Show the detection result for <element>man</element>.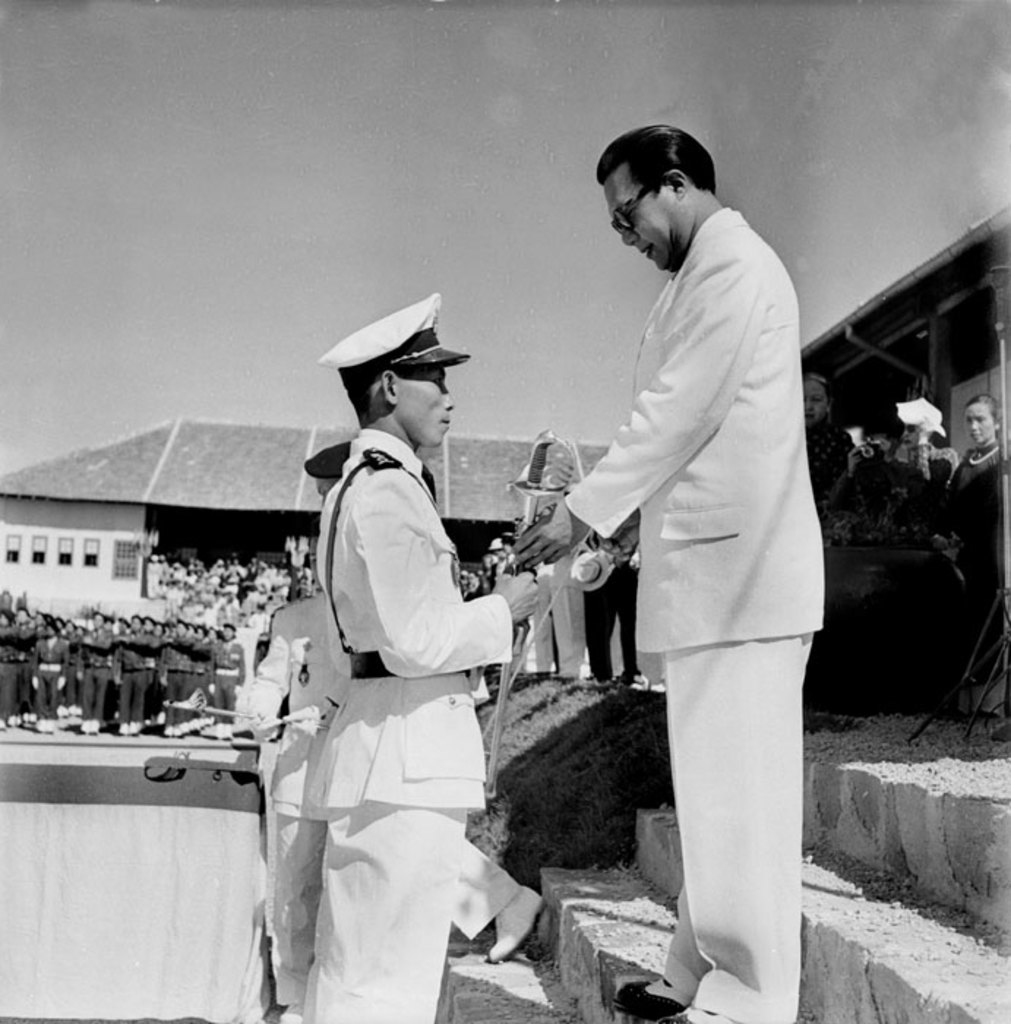
l=533, t=85, r=846, b=995.
